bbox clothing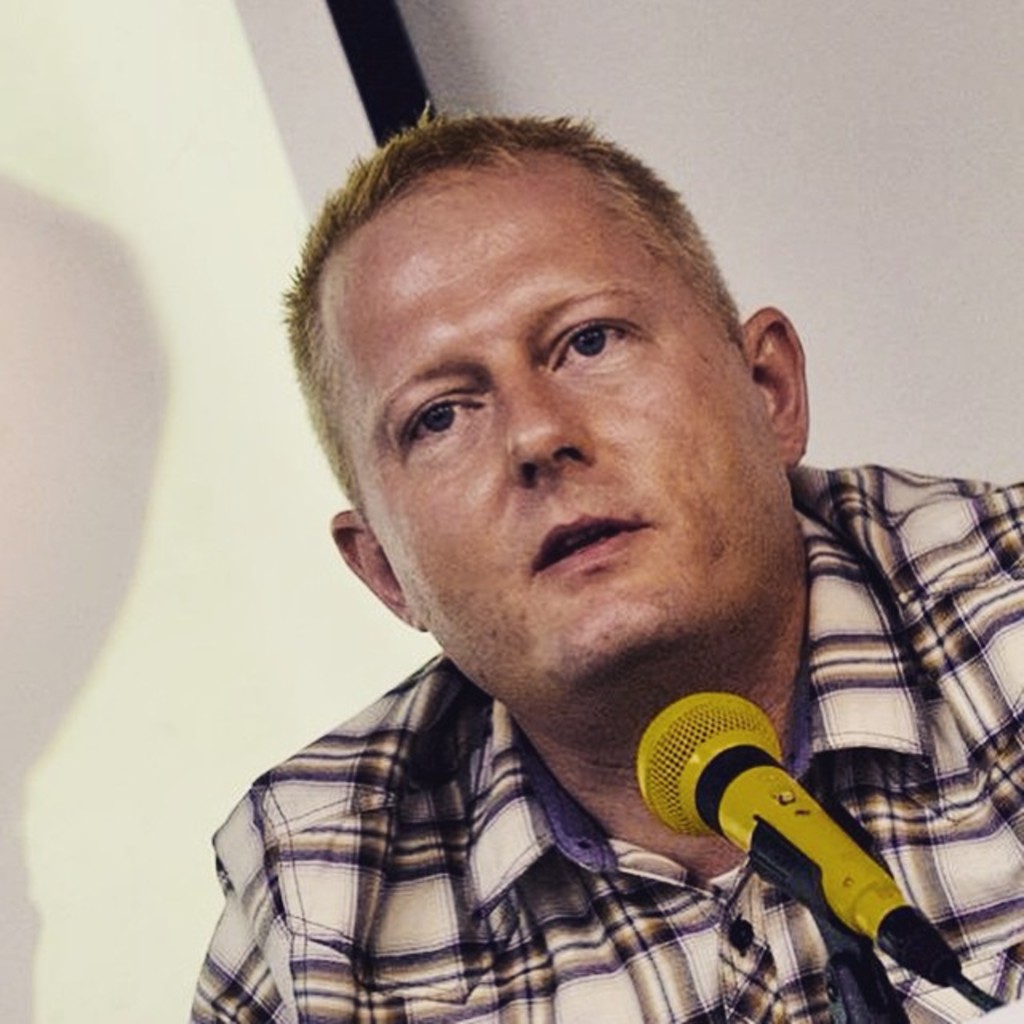
(150, 579, 923, 1013)
